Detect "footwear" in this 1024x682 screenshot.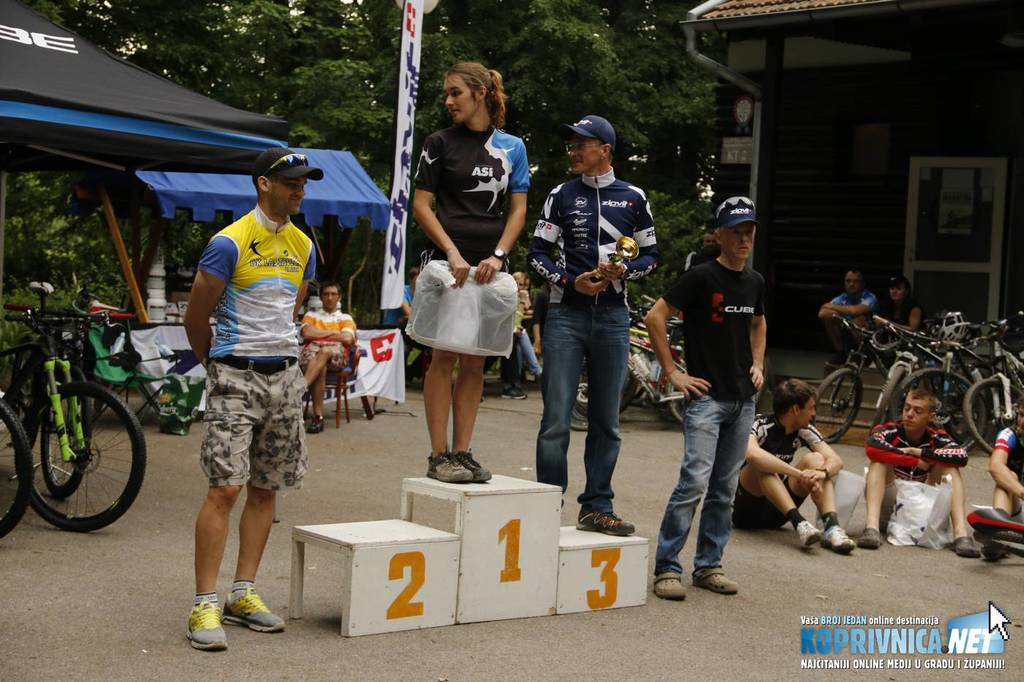
Detection: (185,597,225,651).
